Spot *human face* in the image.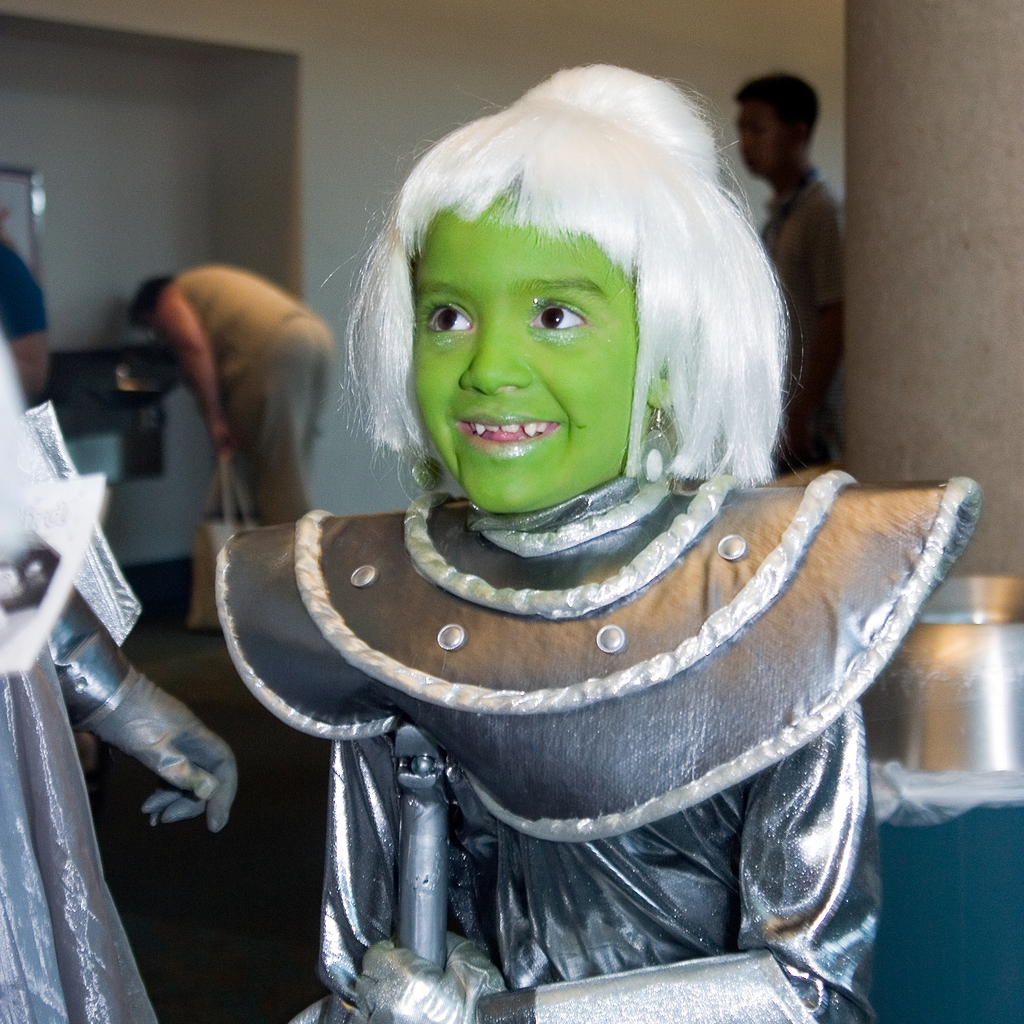
*human face* found at 733, 97, 791, 171.
